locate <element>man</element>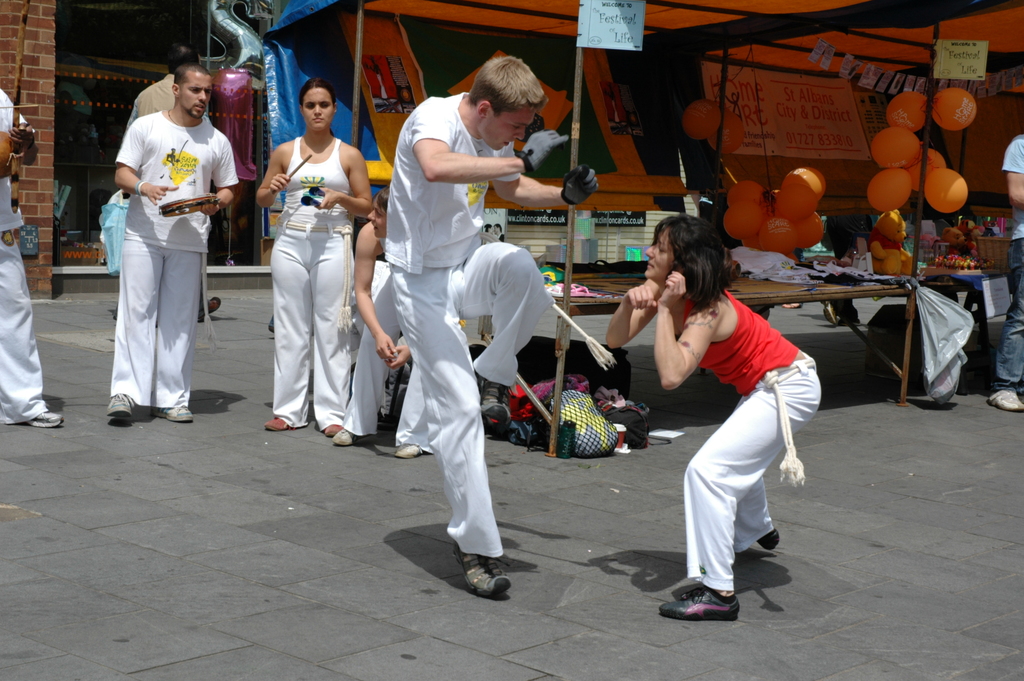
(0,80,58,434)
